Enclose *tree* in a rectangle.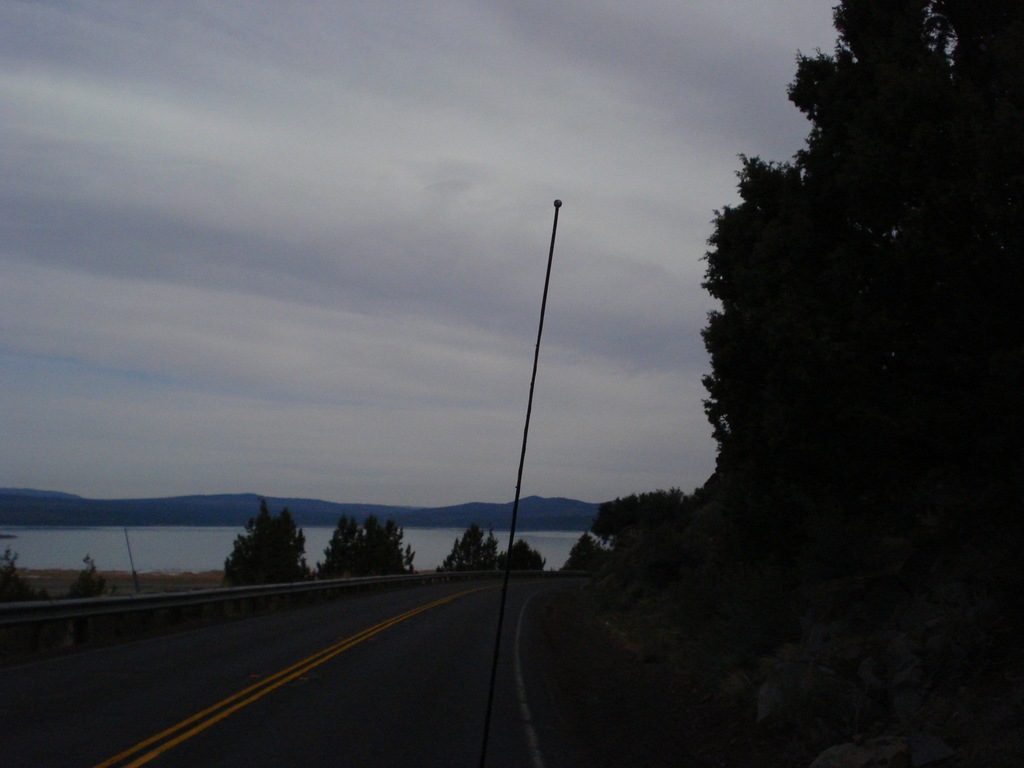
(left=216, top=508, right=305, bottom=598).
